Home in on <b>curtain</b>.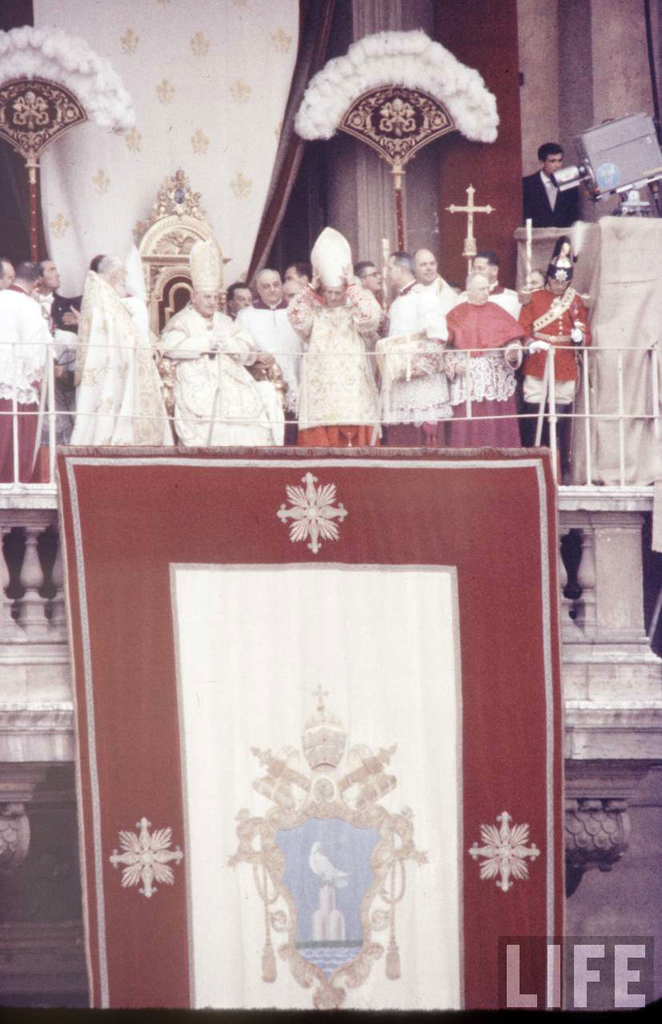
Homed in at left=0, top=0, right=342, bottom=290.
